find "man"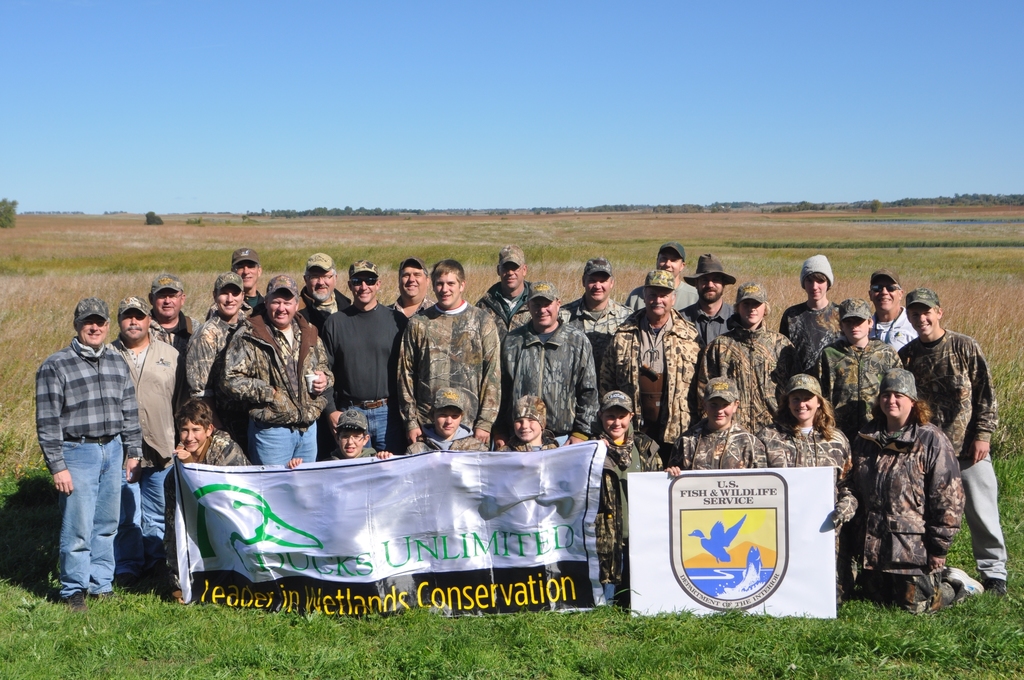
detection(294, 250, 352, 460)
